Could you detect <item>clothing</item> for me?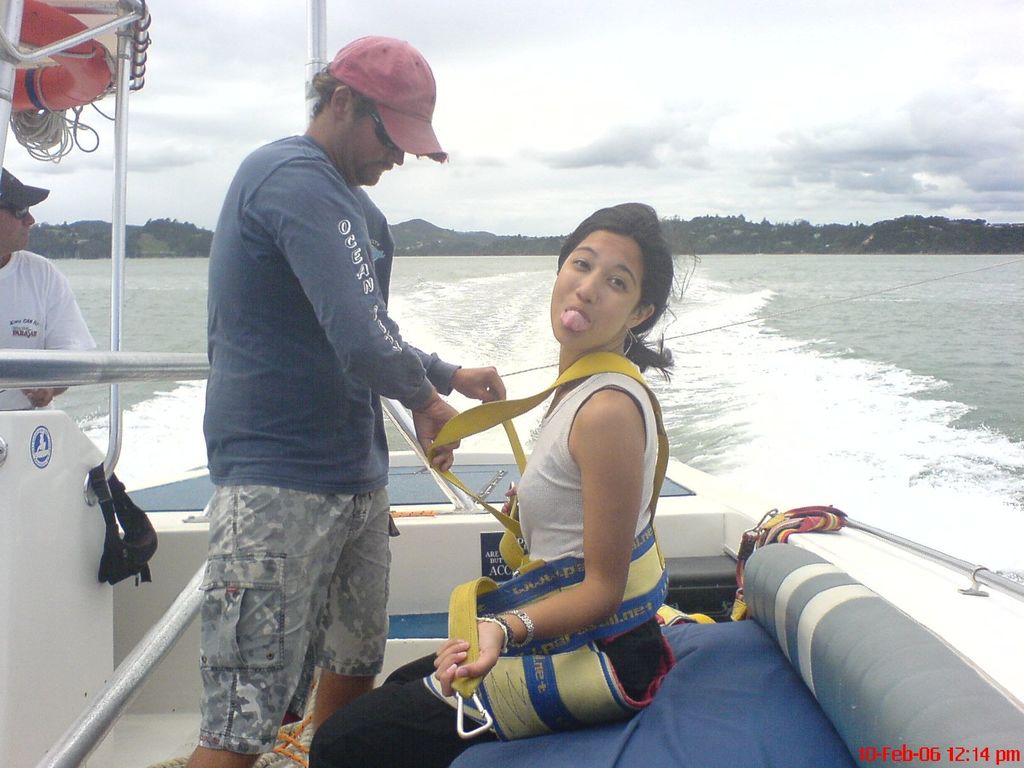
Detection result: bbox=[305, 620, 657, 767].
